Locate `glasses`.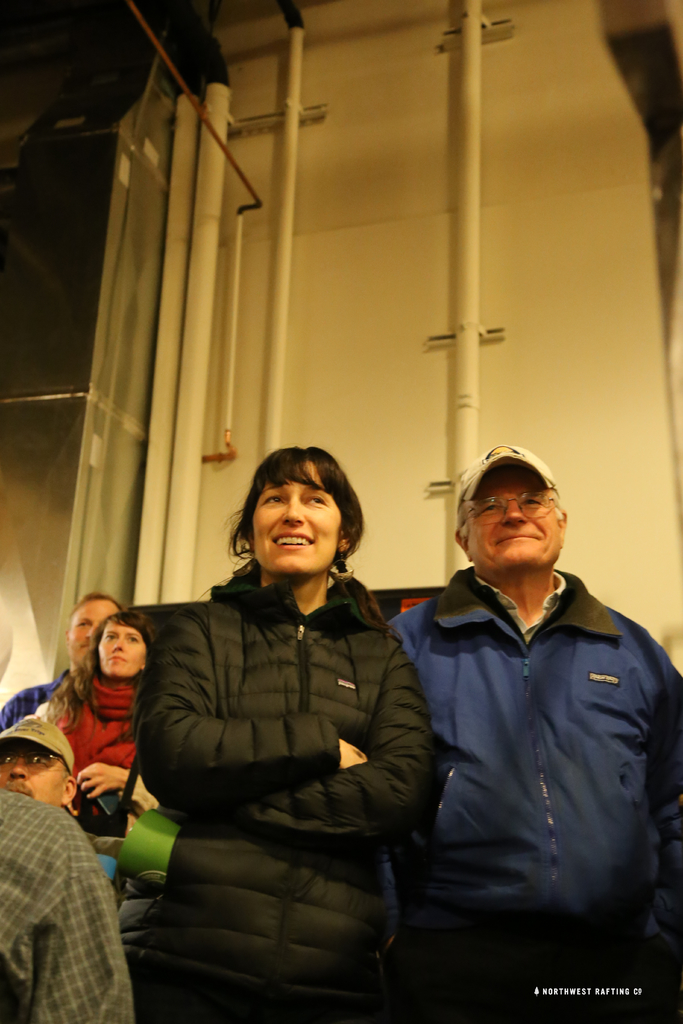
Bounding box: (470,488,564,524).
